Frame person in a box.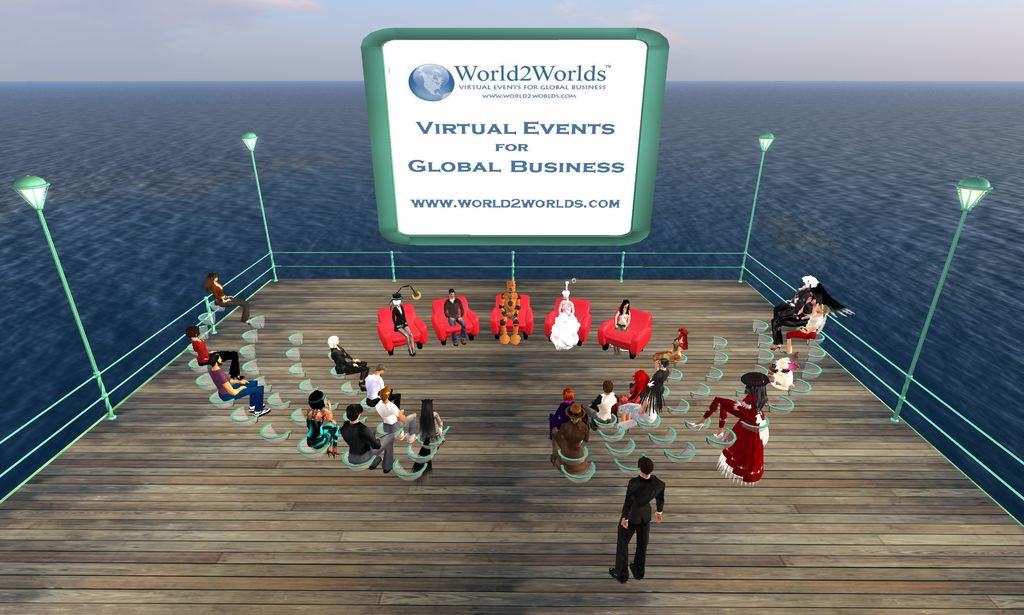
BBox(365, 365, 384, 404).
